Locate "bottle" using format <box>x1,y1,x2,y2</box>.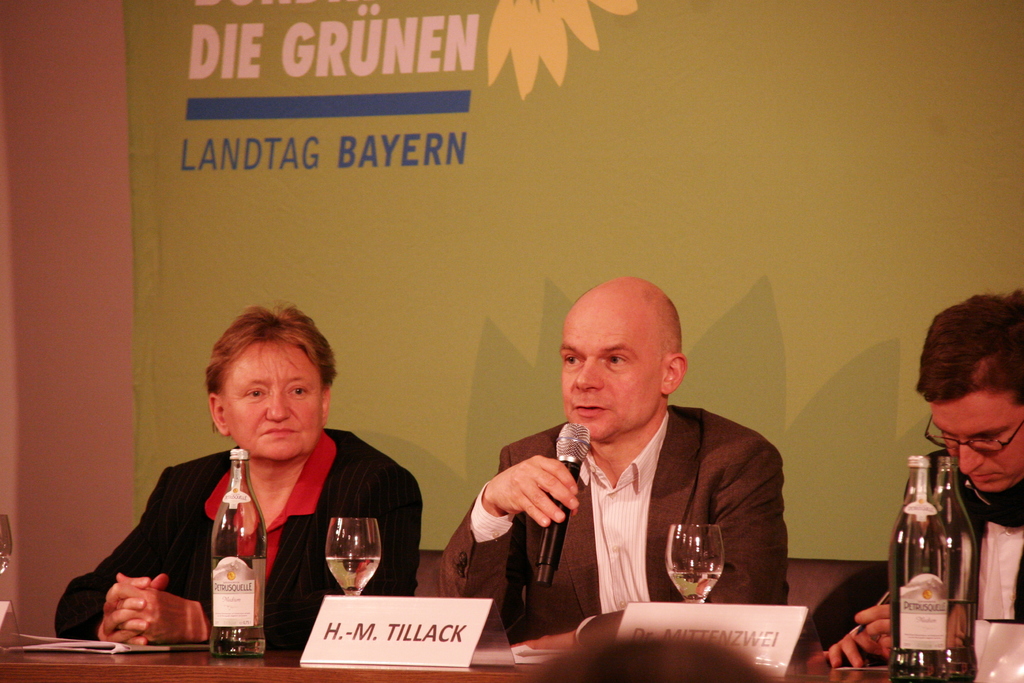
<box>207,447,271,661</box>.
